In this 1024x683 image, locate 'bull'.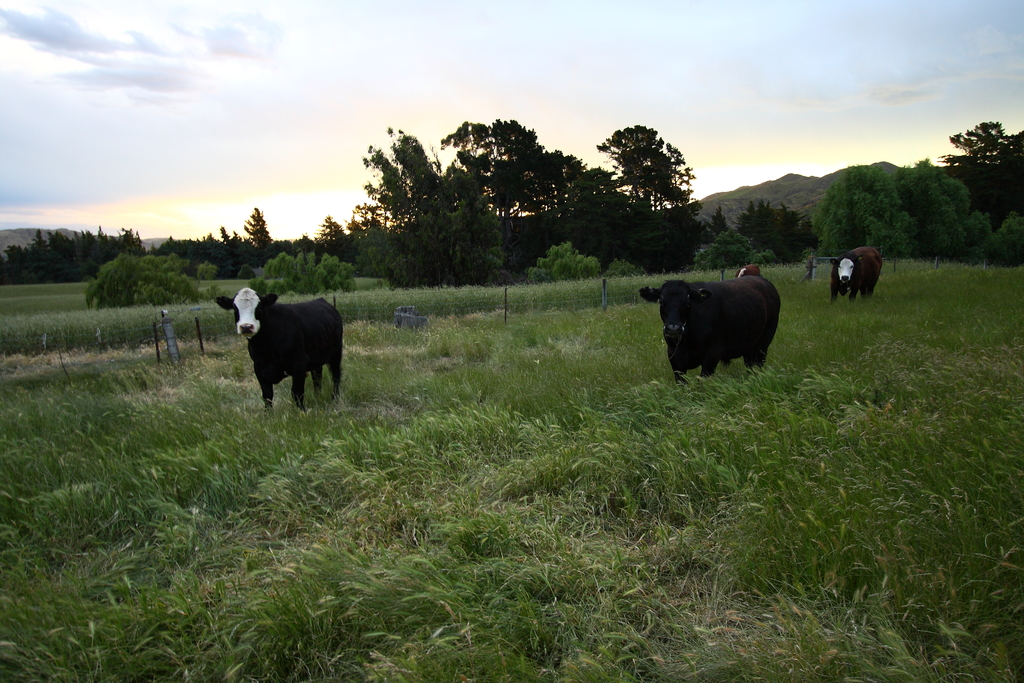
Bounding box: 826, 247, 886, 305.
